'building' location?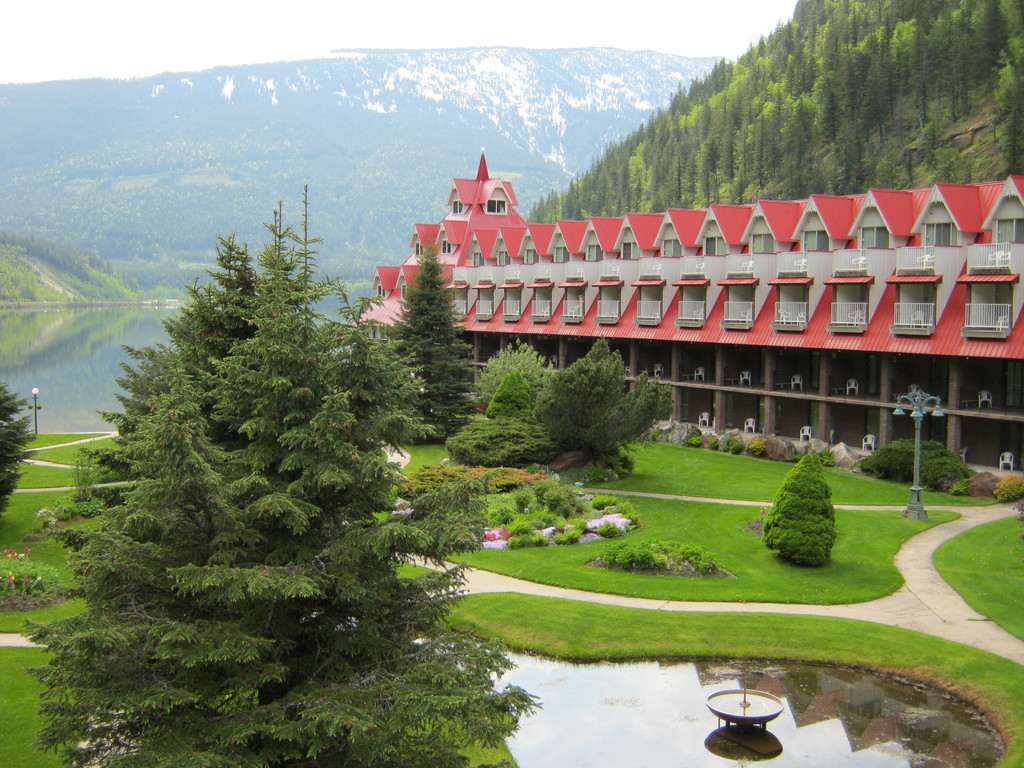
x1=352, y1=136, x2=1023, y2=481
